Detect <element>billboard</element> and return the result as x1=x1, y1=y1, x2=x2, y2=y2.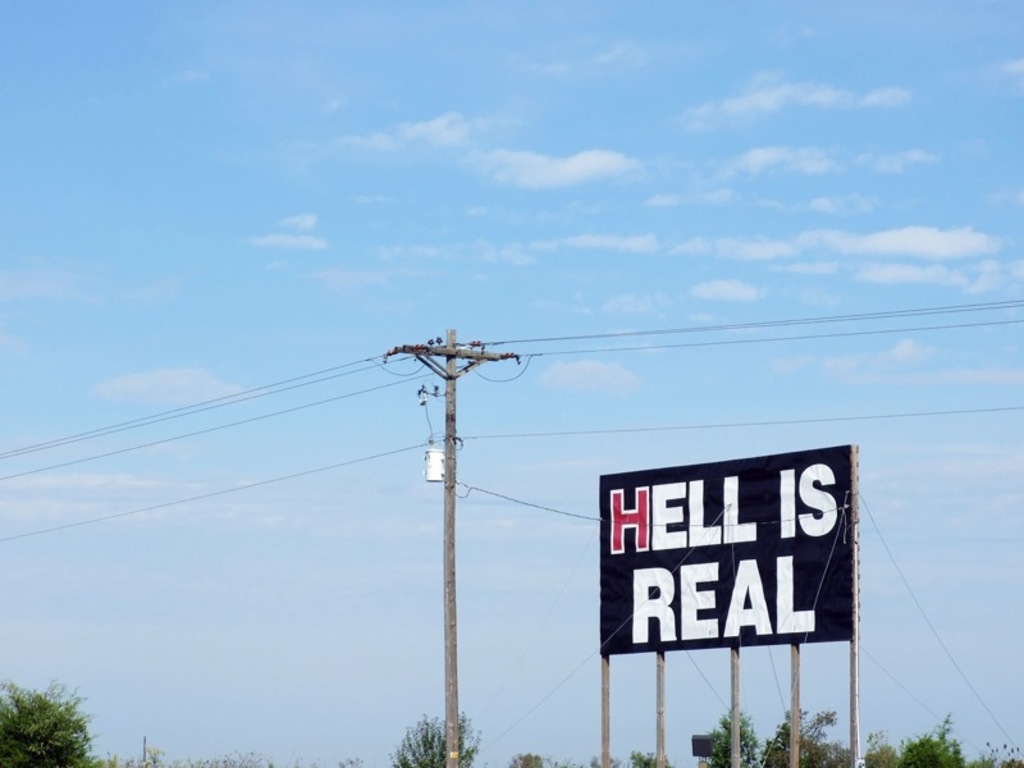
x1=588, y1=440, x2=851, y2=694.
